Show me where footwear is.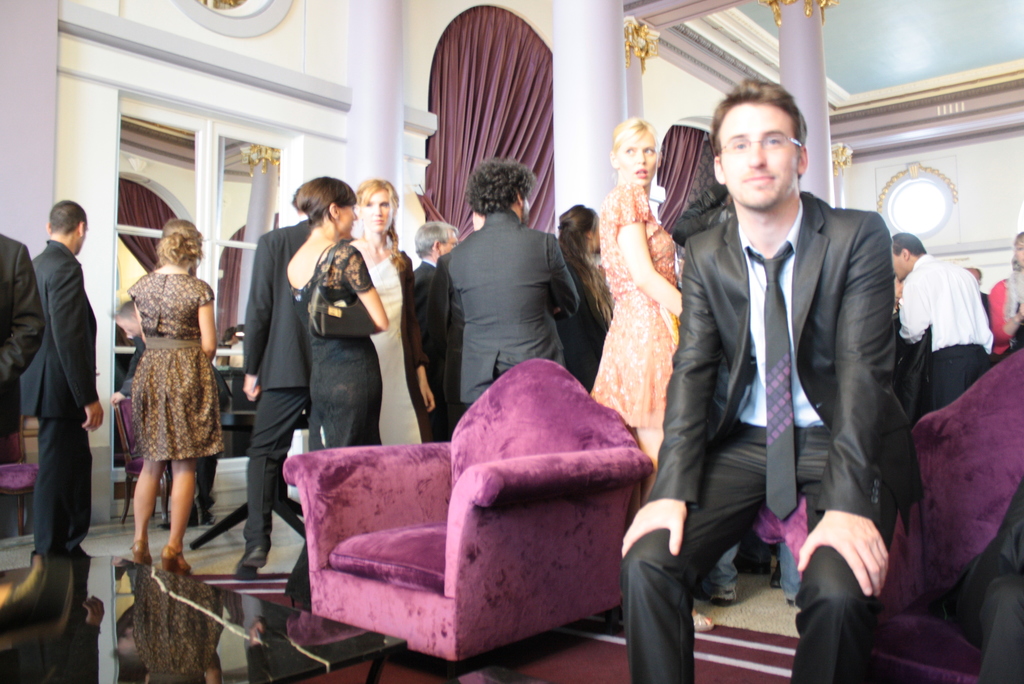
footwear is at [768, 562, 785, 590].
